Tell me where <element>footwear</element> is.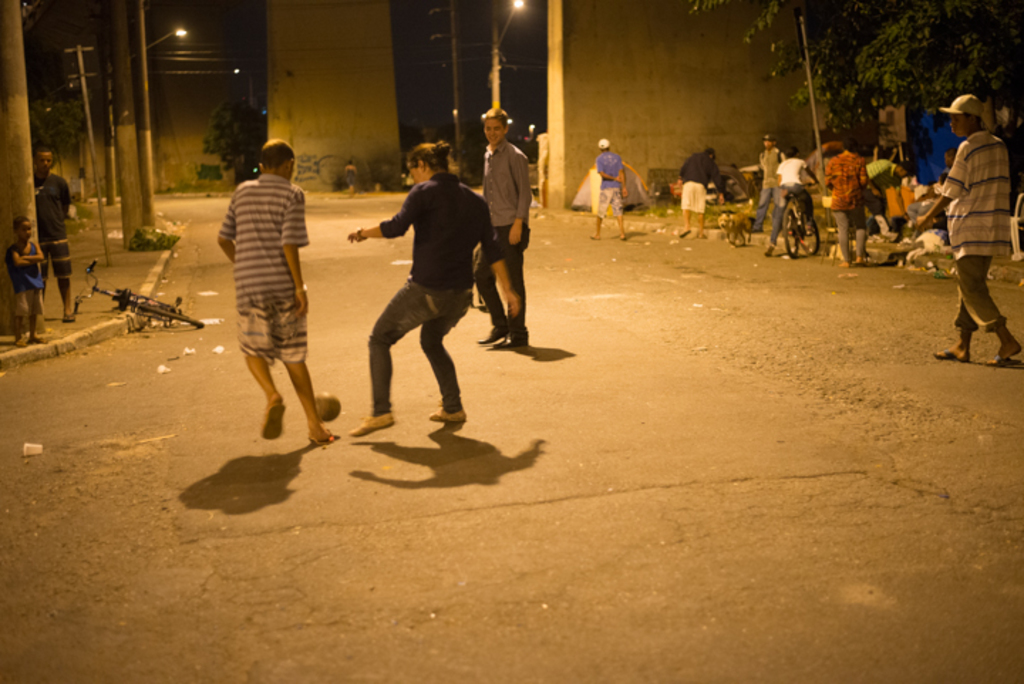
<element>footwear</element> is at box(307, 427, 337, 441).
